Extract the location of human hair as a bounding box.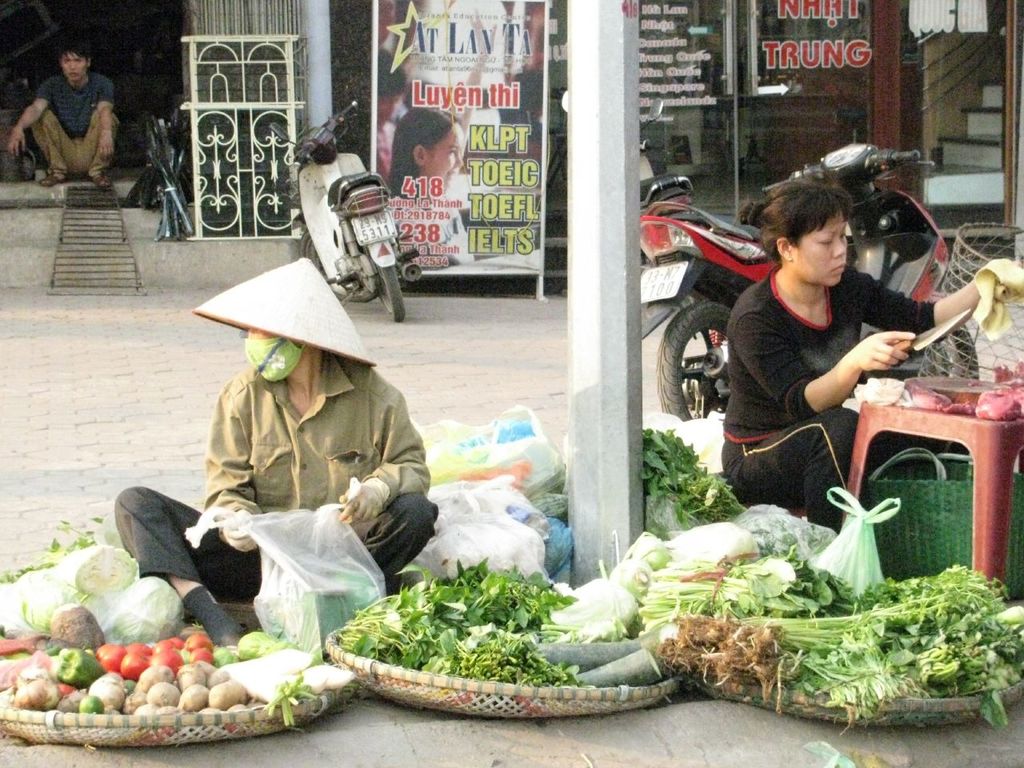
detection(378, 46, 410, 98).
